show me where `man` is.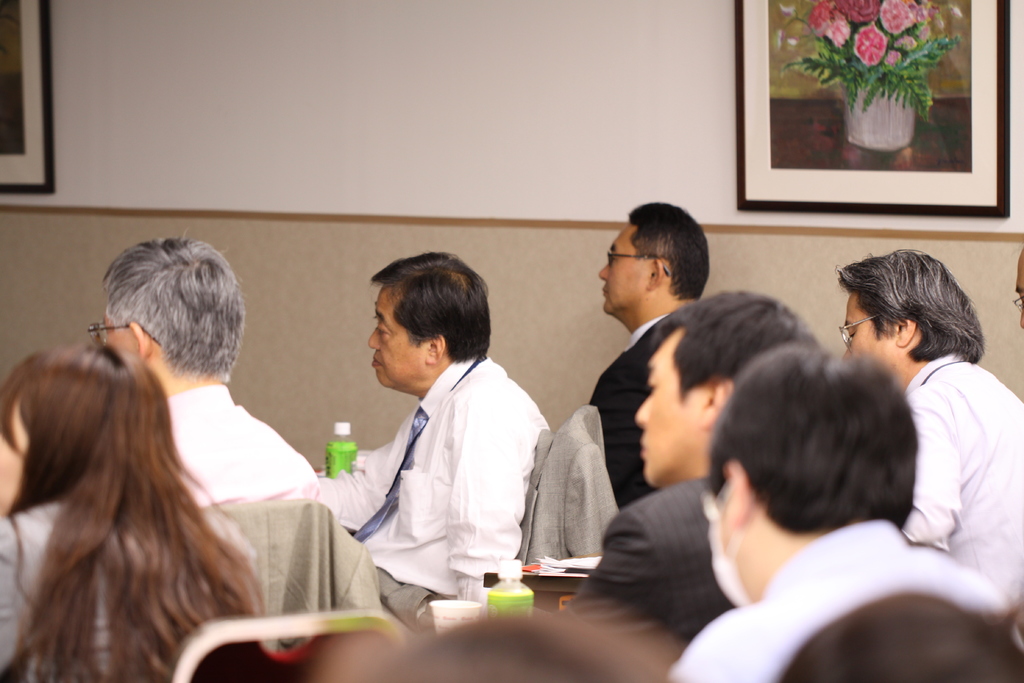
`man` is at BBox(667, 337, 1016, 682).
